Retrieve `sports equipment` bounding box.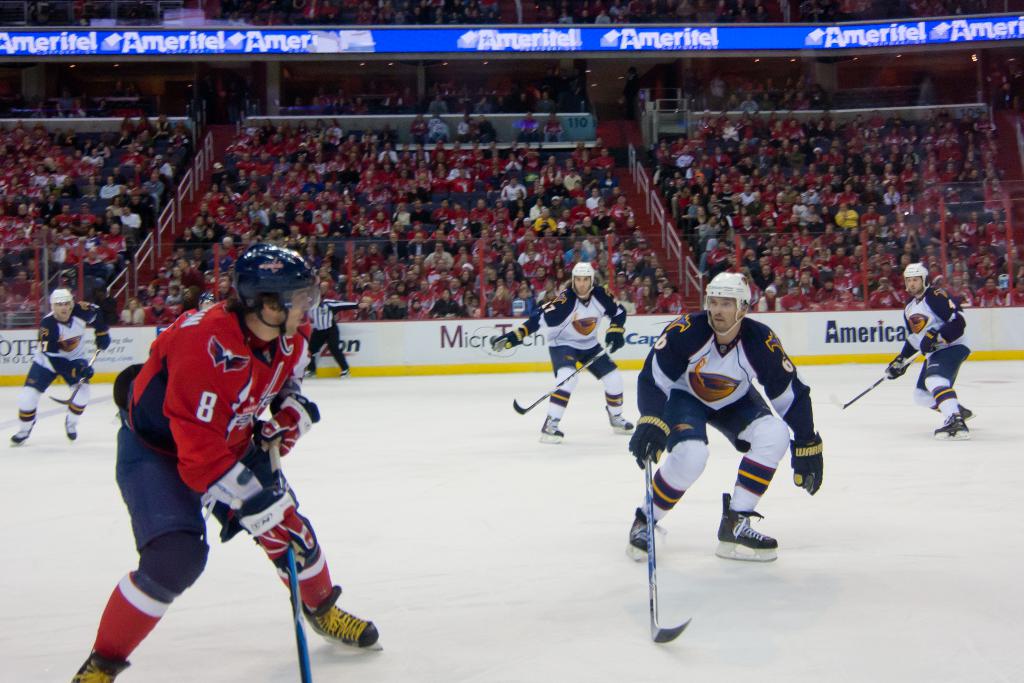
Bounding box: 793:431:824:499.
